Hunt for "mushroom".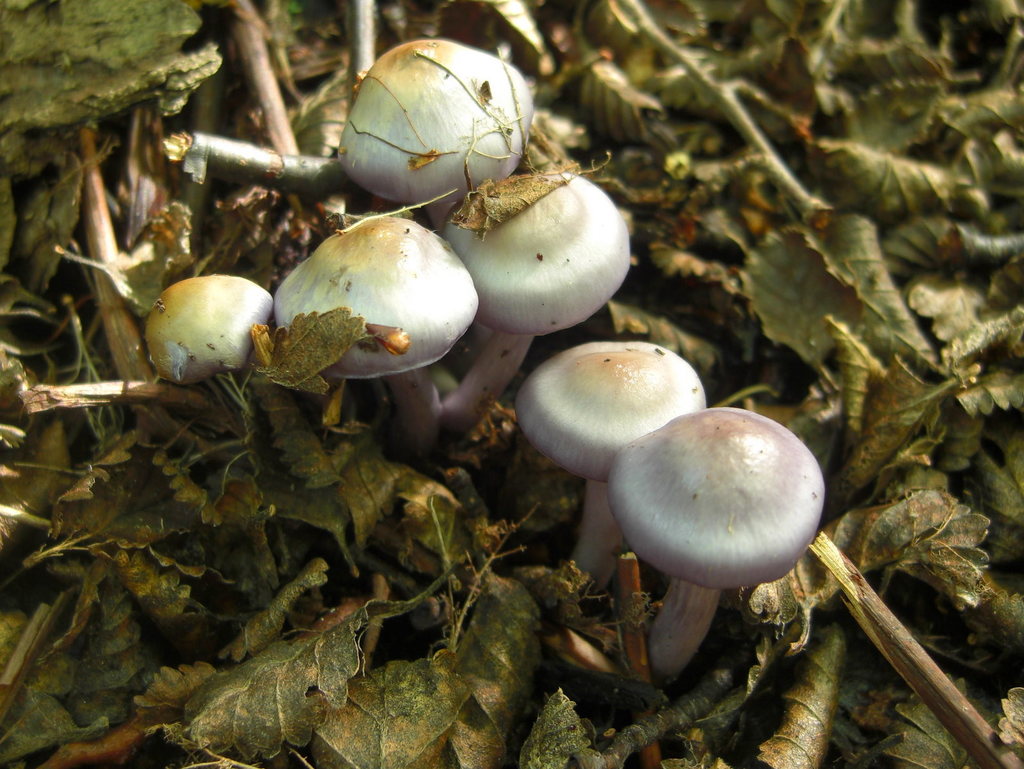
Hunted down at bbox(595, 408, 824, 706).
